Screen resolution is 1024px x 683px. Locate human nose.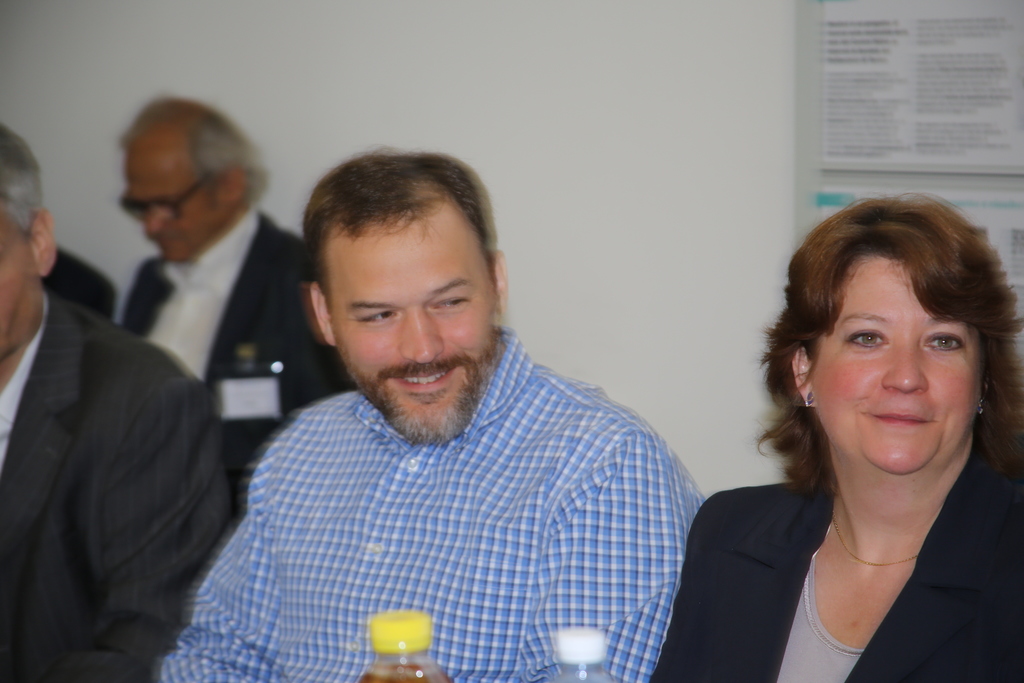
locate(881, 333, 927, 386).
